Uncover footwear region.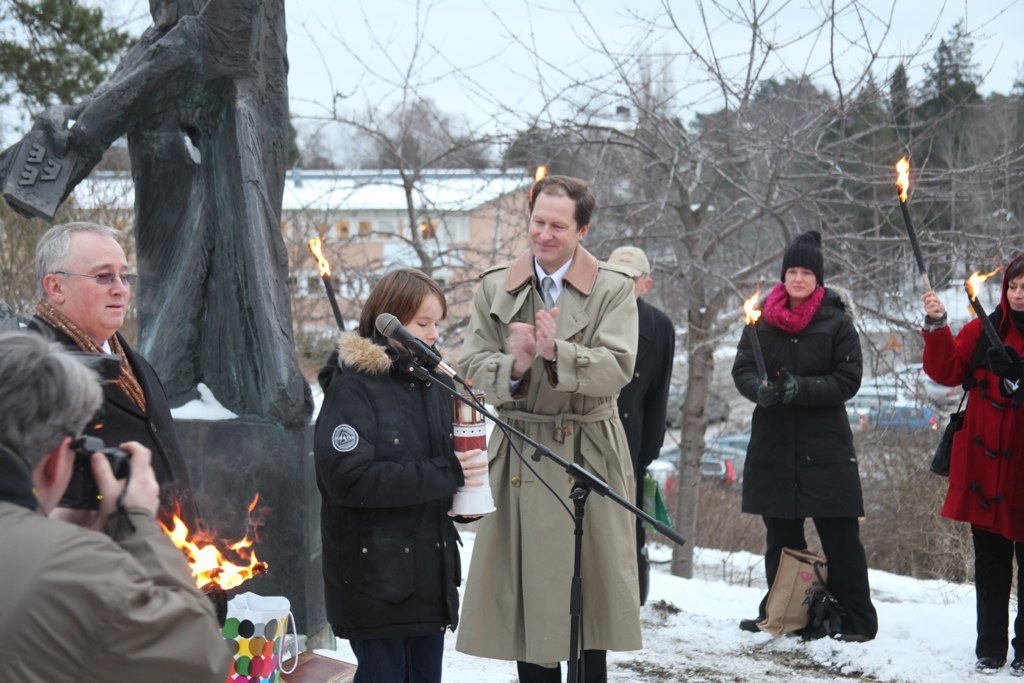
Uncovered: x1=973, y1=652, x2=996, y2=668.
